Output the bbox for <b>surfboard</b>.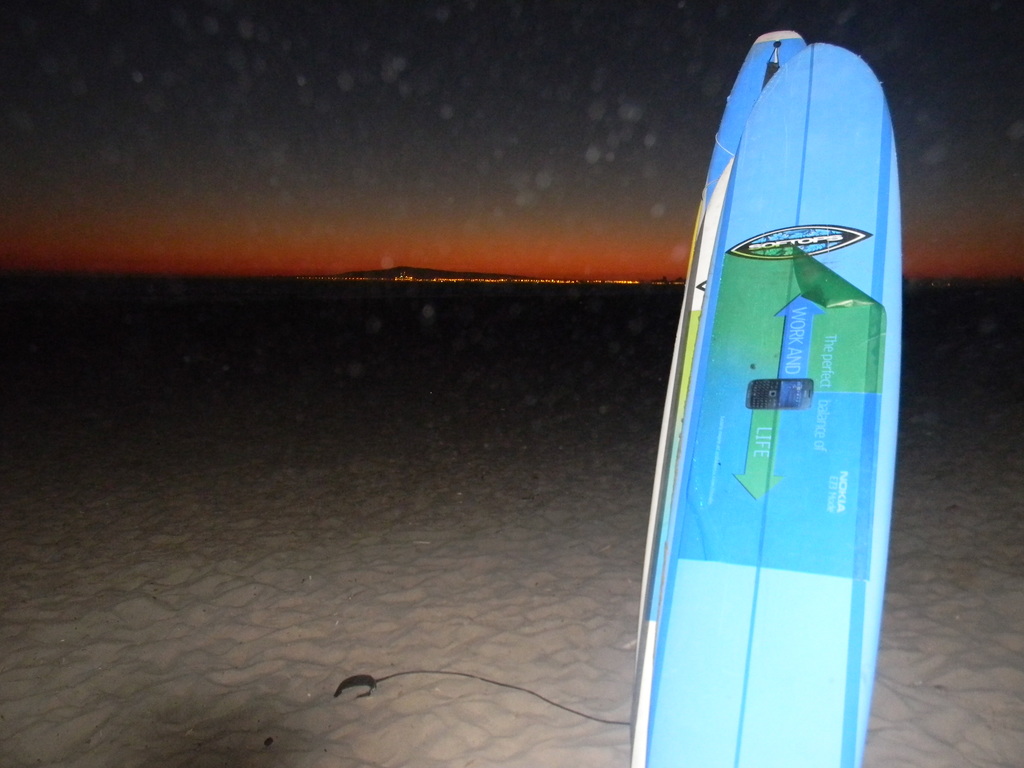
{"x1": 630, "y1": 42, "x2": 905, "y2": 767}.
